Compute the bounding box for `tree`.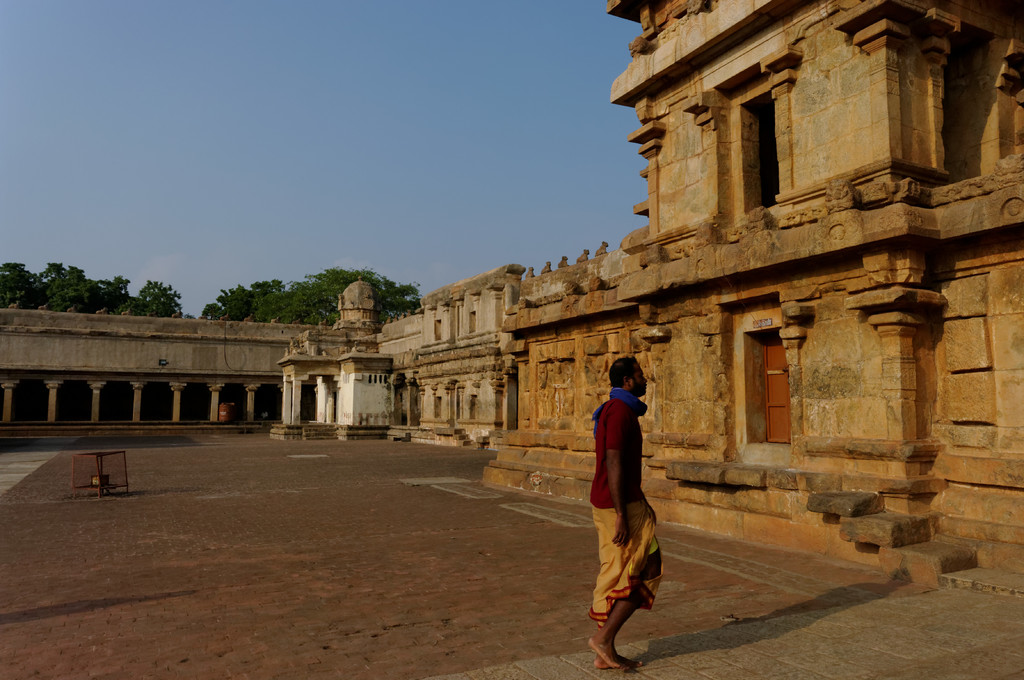
bbox=(0, 257, 180, 312).
